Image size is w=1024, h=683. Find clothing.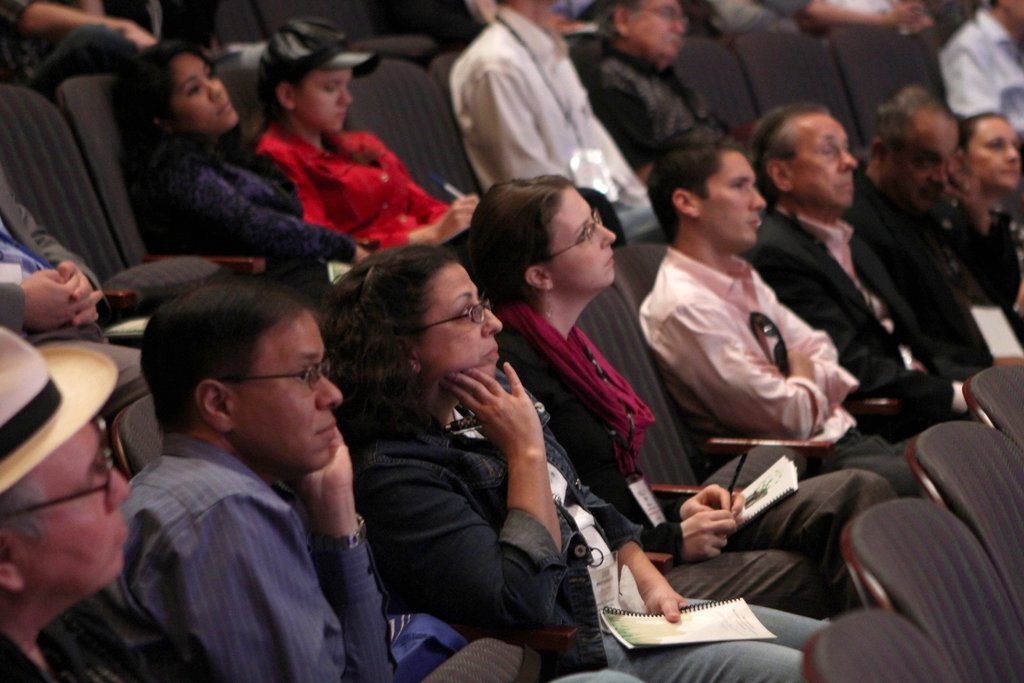
box(635, 248, 926, 498).
